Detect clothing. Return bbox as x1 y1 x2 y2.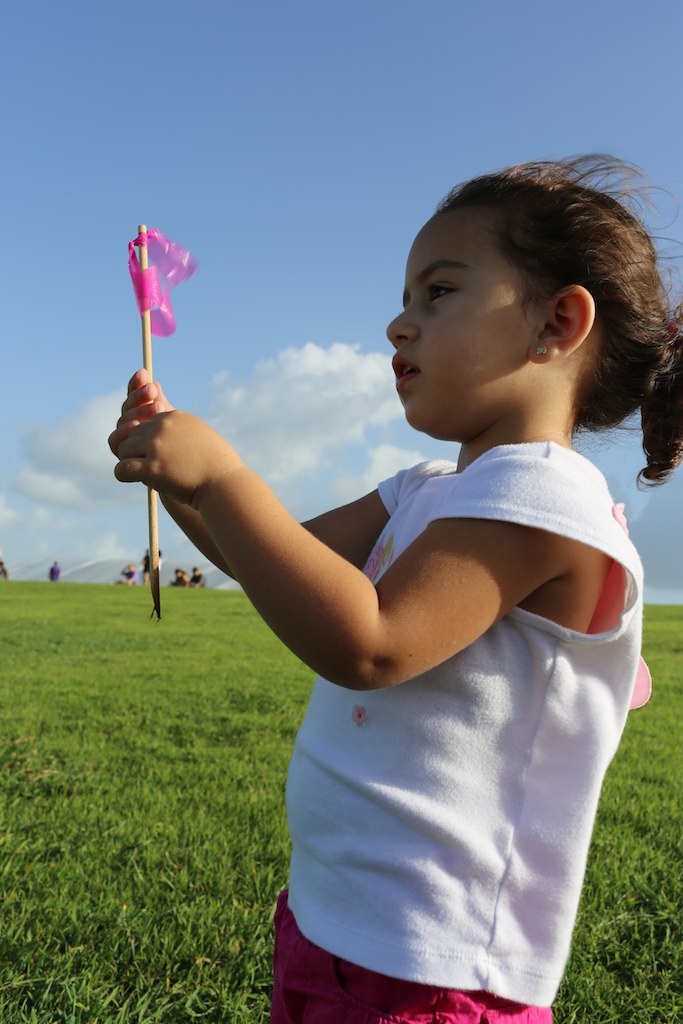
157 334 640 967.
